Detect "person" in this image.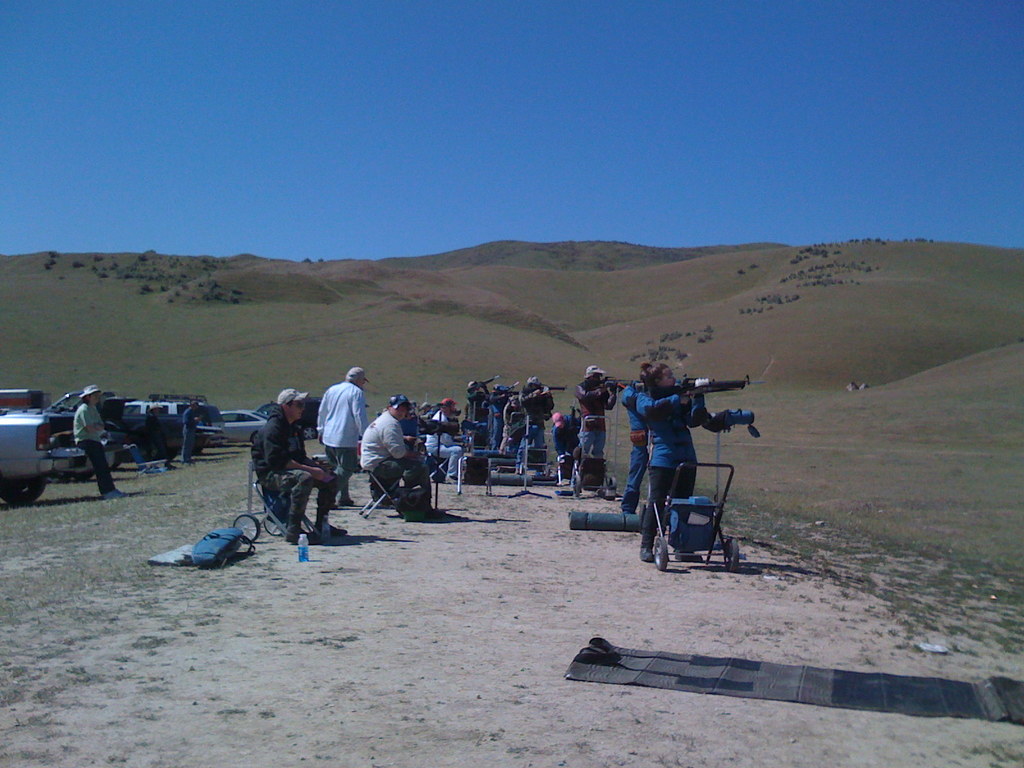
Detection: box=[552, 409, 581, 479].
